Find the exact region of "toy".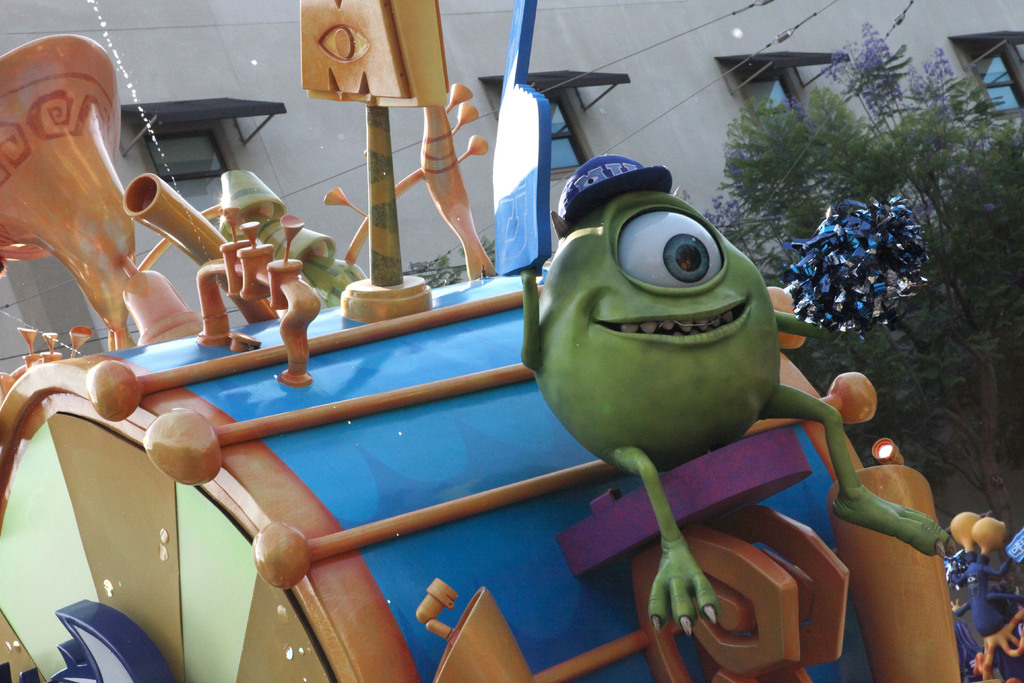
Exact region: box=[497, 186, 881, 641].
